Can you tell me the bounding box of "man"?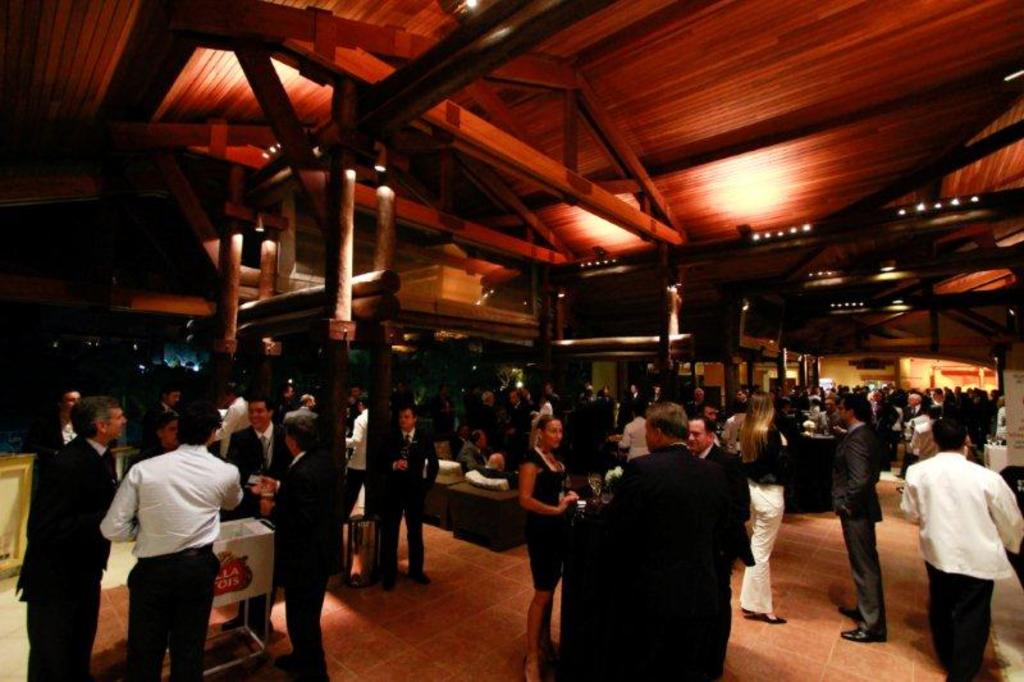
{"left": 831, "top": 389, "right": 883, "bottom": 641}.
